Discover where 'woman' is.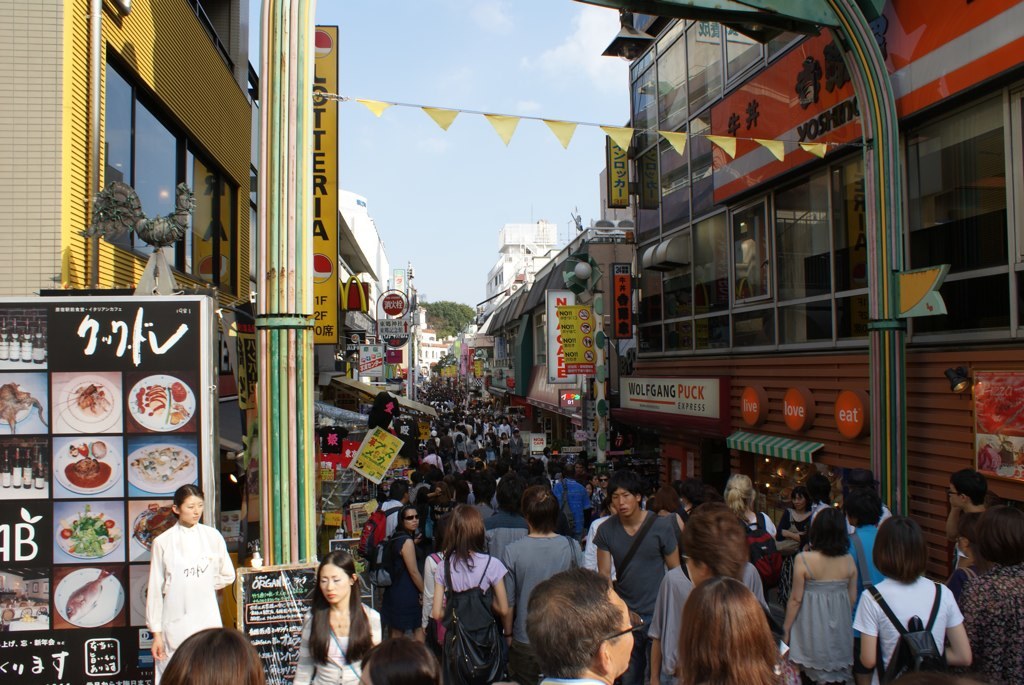
Discovered at region(430, 501, 506, 643).
